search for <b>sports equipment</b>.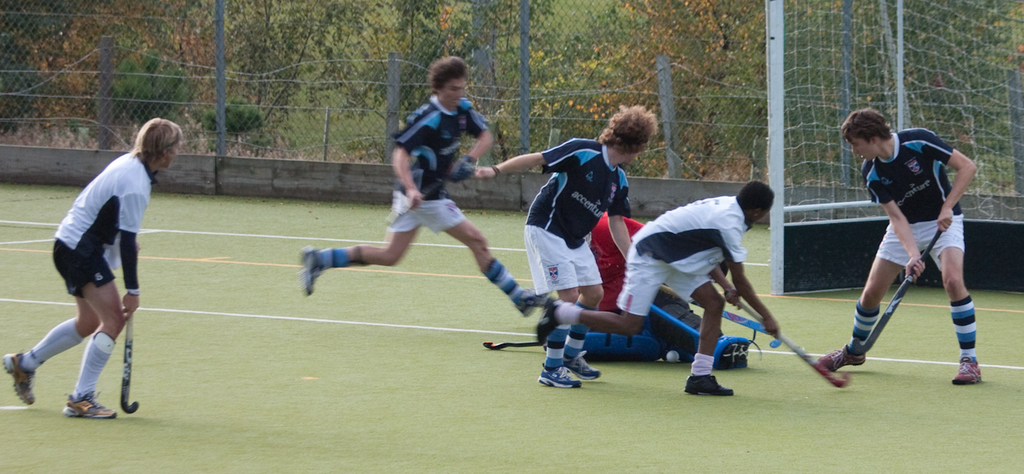
Found at 4 350 42 400.
